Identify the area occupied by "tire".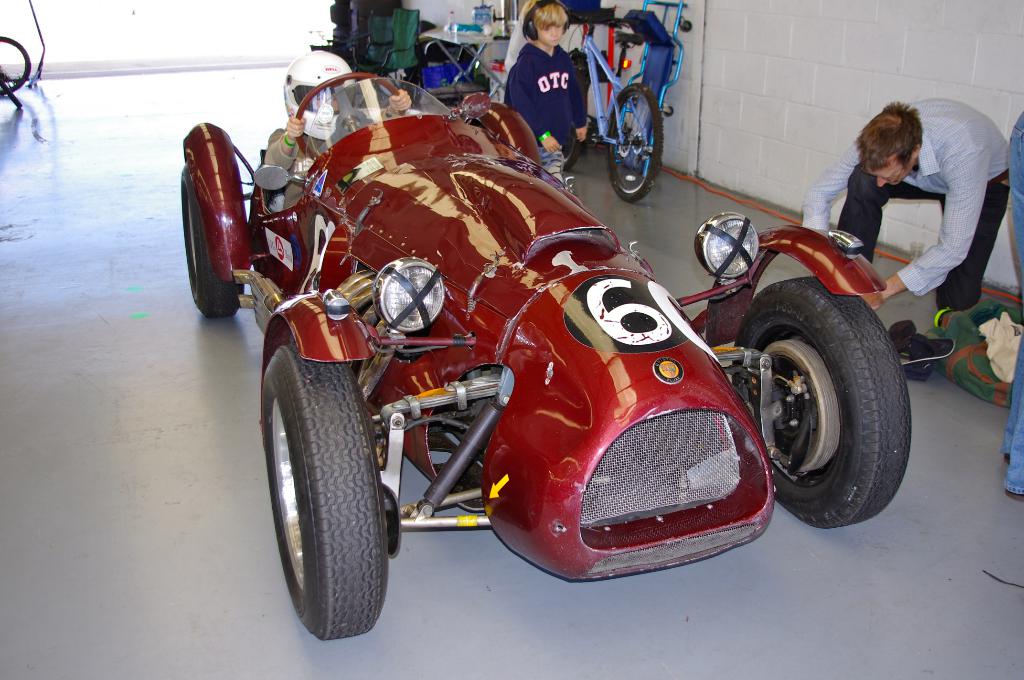
Area: (0, 33, 31, 95).
